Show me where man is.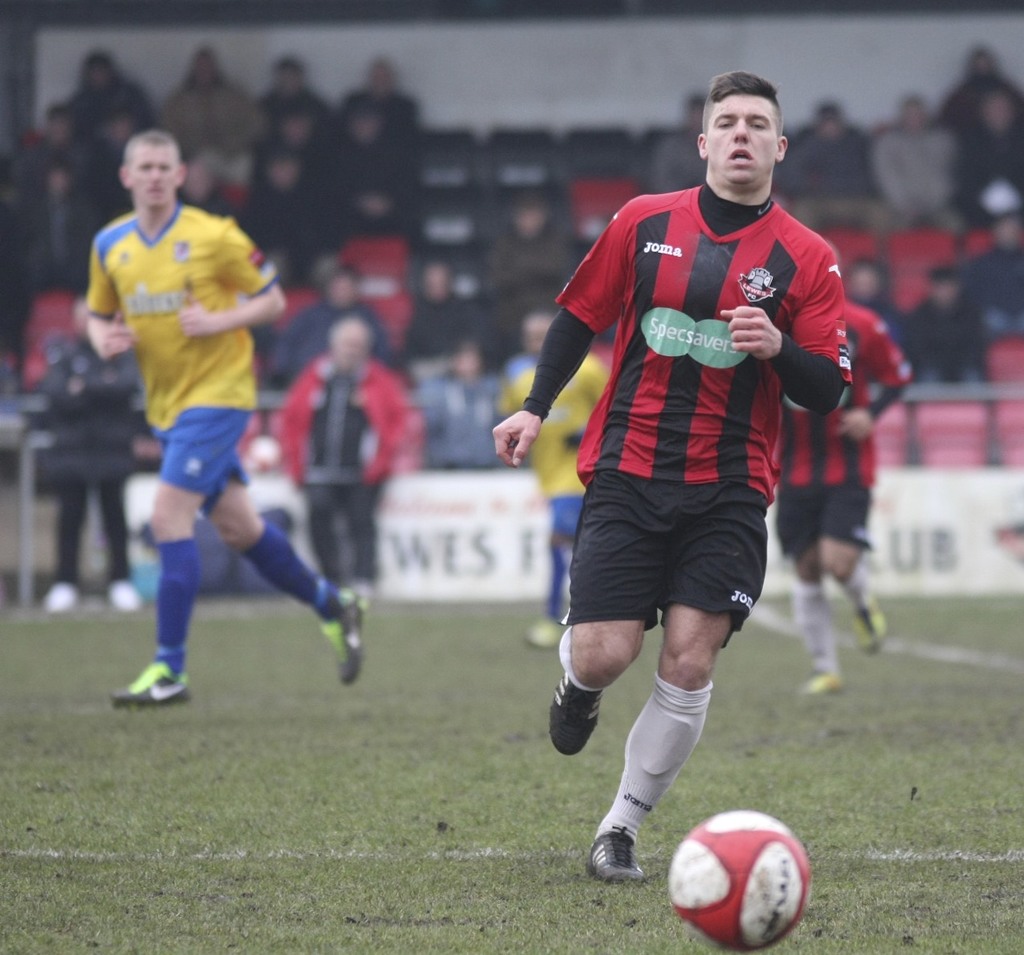
man is at <region>80, 124, 364, 702</region>.
